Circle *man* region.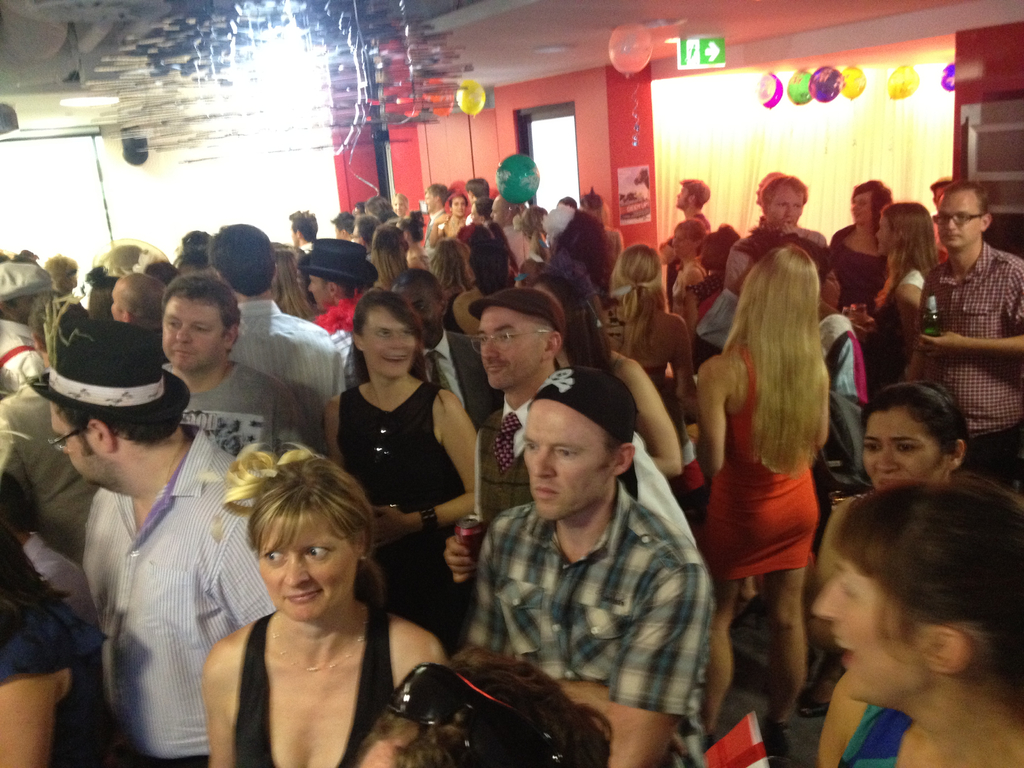
Region: [left=483, top=193, right=538, bottom=269].
